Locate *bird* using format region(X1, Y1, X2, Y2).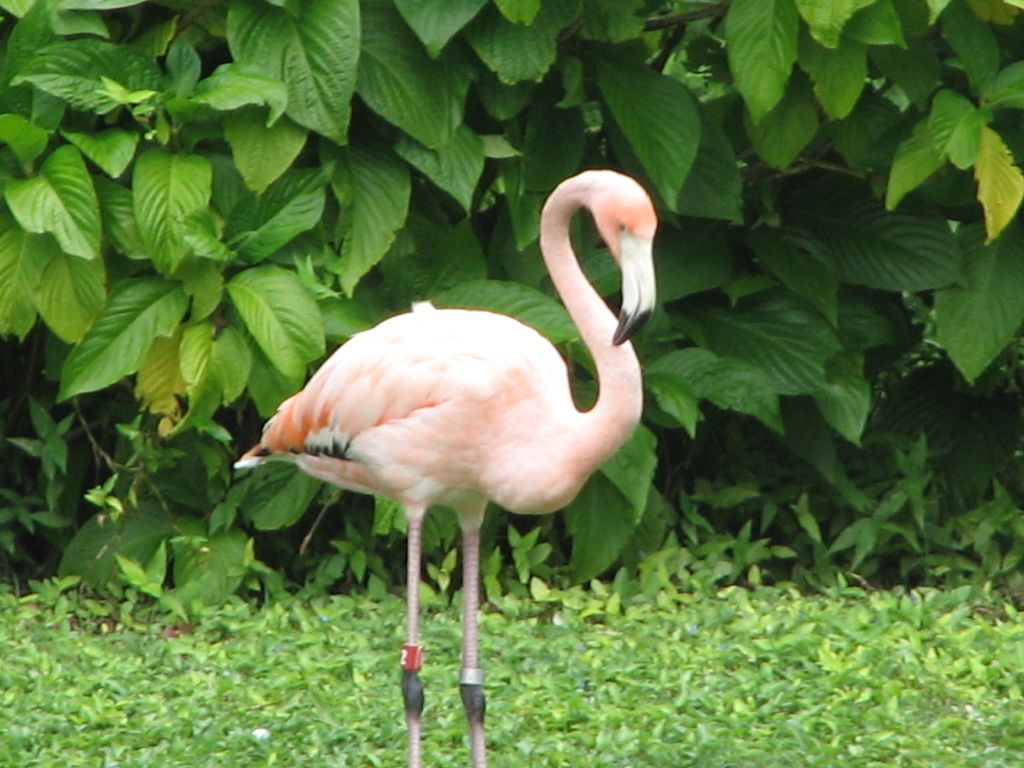
region(229, 164, 659, 767).
